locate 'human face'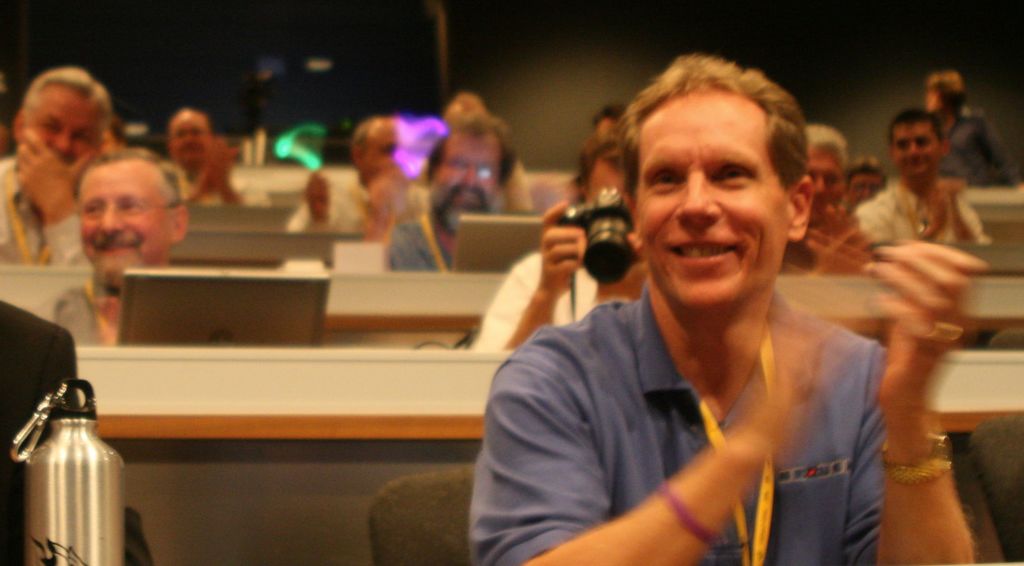
Rect(860, 174, 879, 197)
